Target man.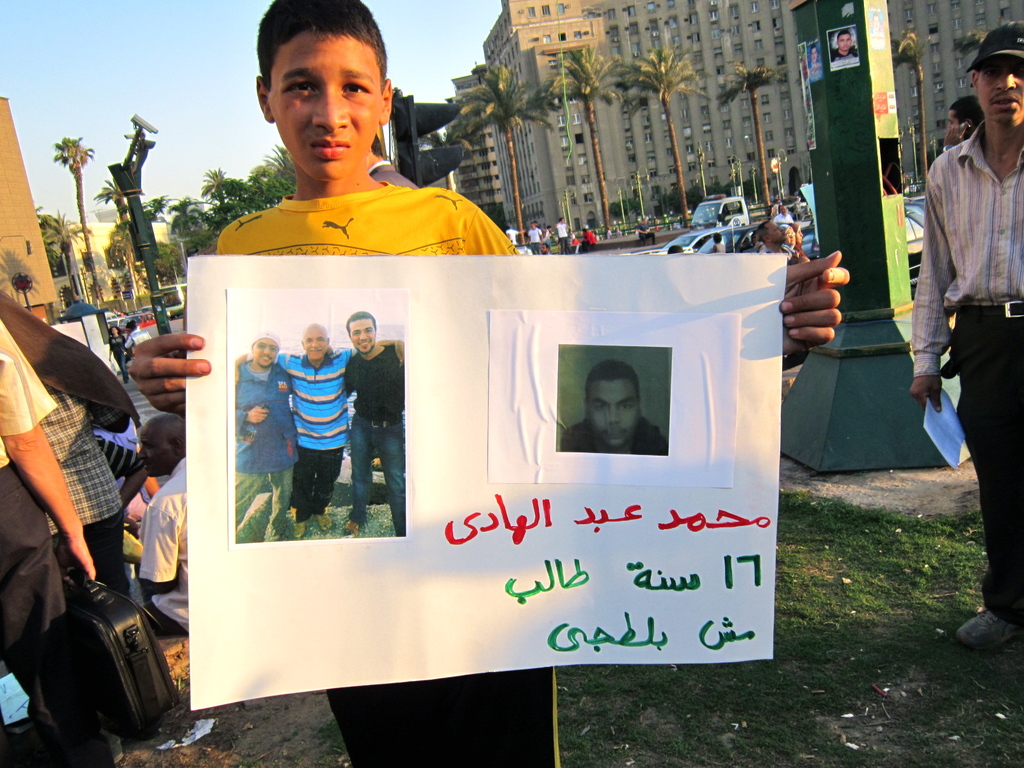
Target region: 0/311/121/767.
